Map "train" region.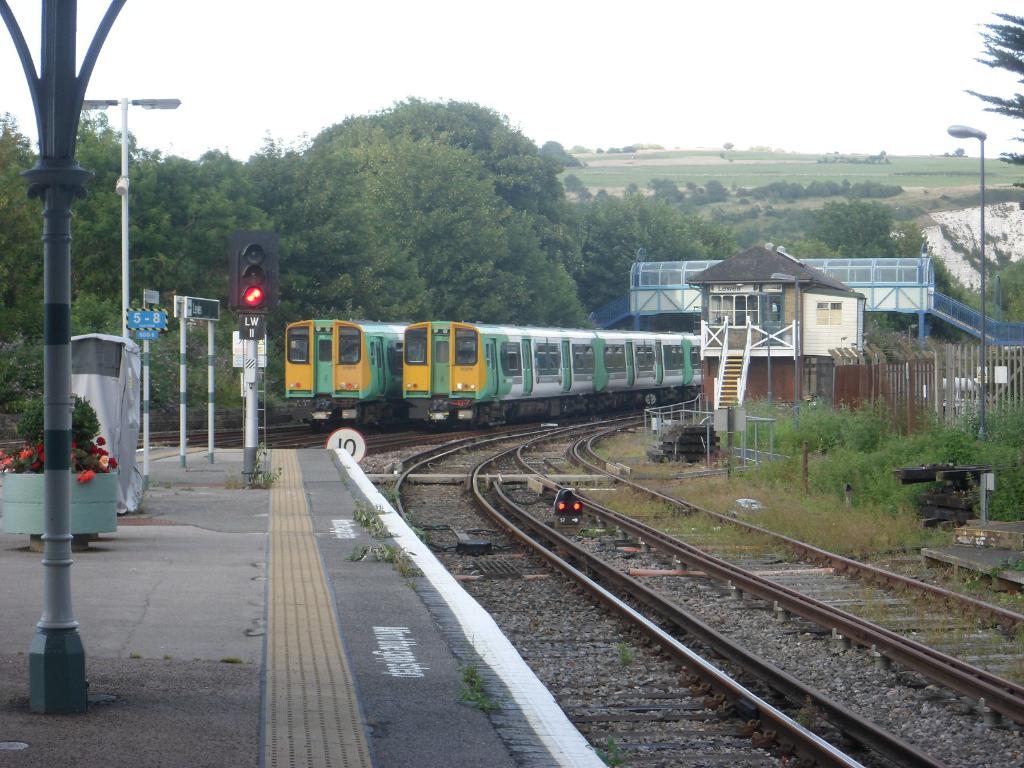
Mapped to select_region(403, 324, 706, 431).
